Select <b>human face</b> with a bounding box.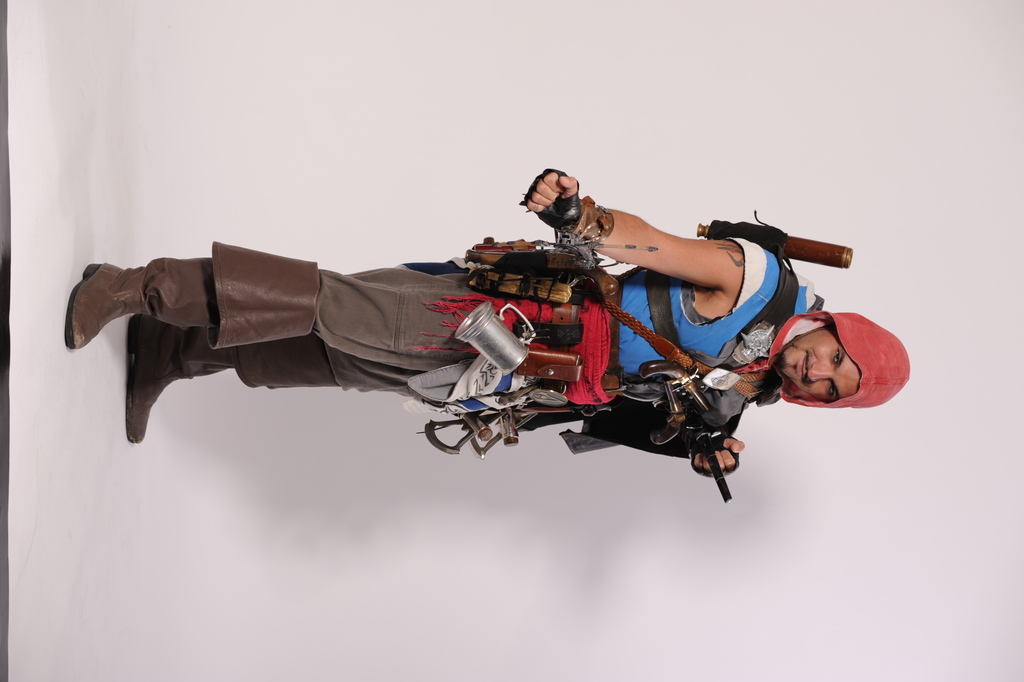
779 321 887 410.
